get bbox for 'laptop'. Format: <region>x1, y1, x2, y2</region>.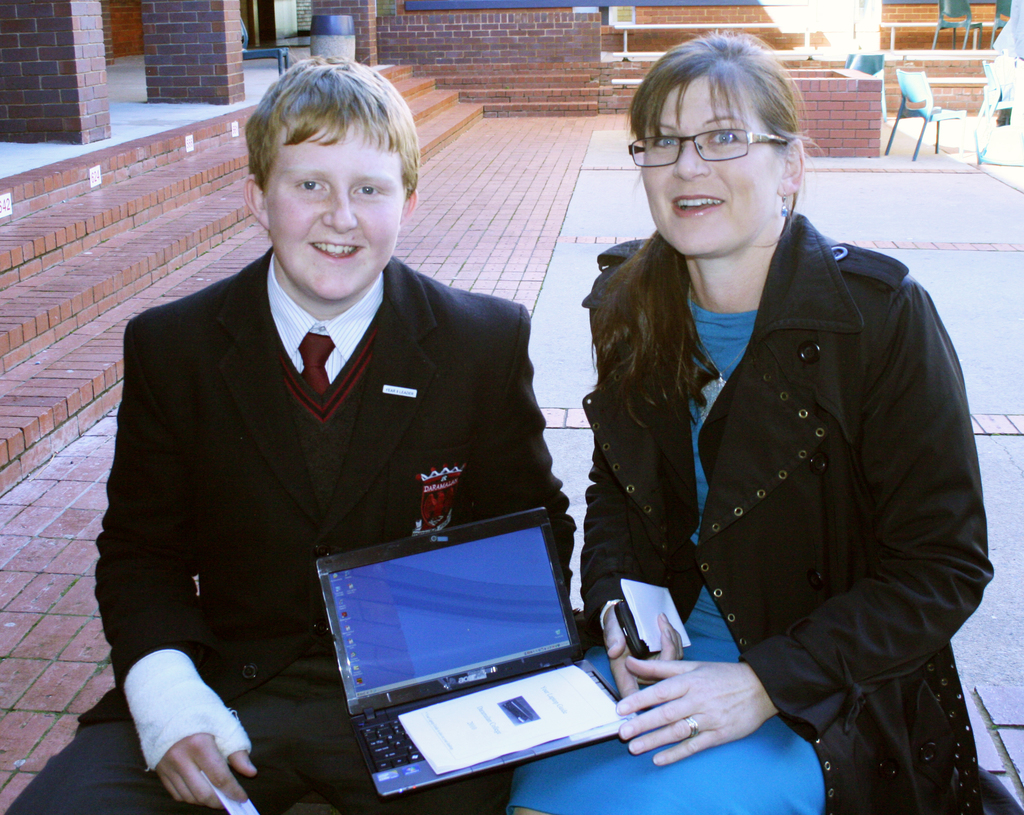
<region>272, 514, 657, 799</region>.
